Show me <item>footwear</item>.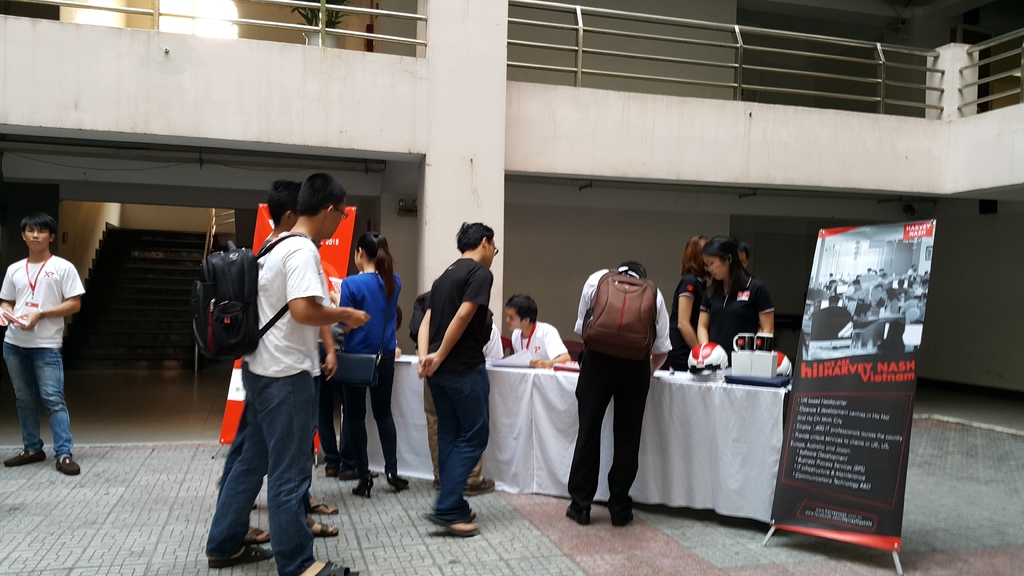
<item>footwear</item> is here: (left=246, top=524, right=269, bottom=540).
